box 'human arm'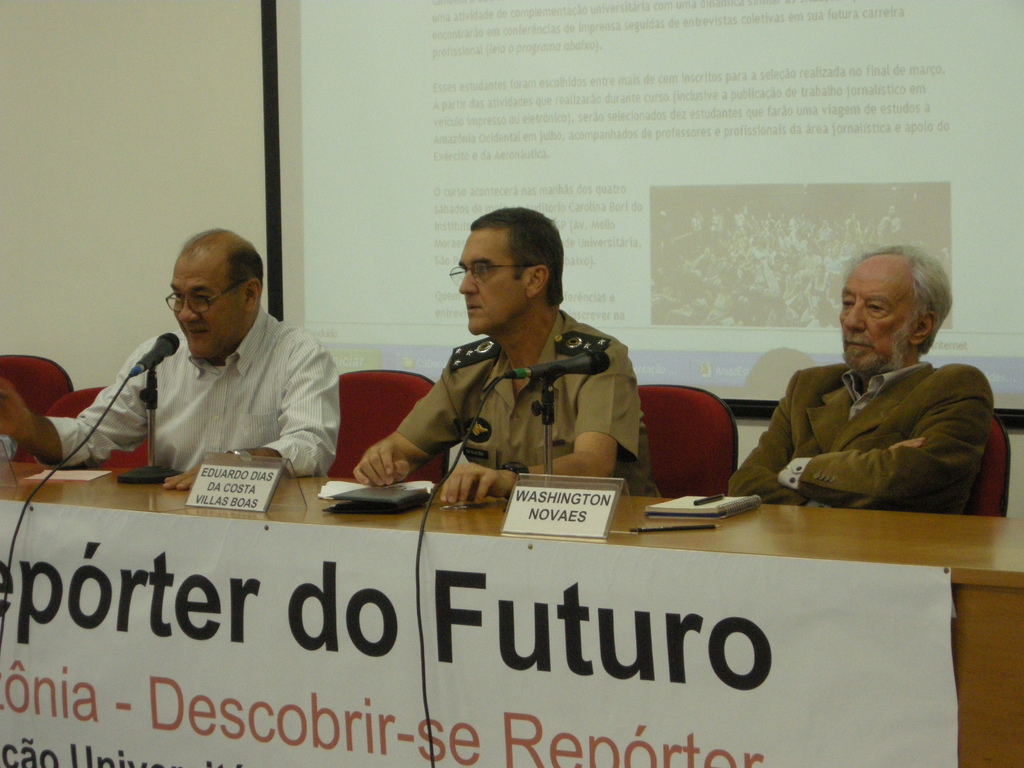
bbox=[0, 336, 154, 471]
